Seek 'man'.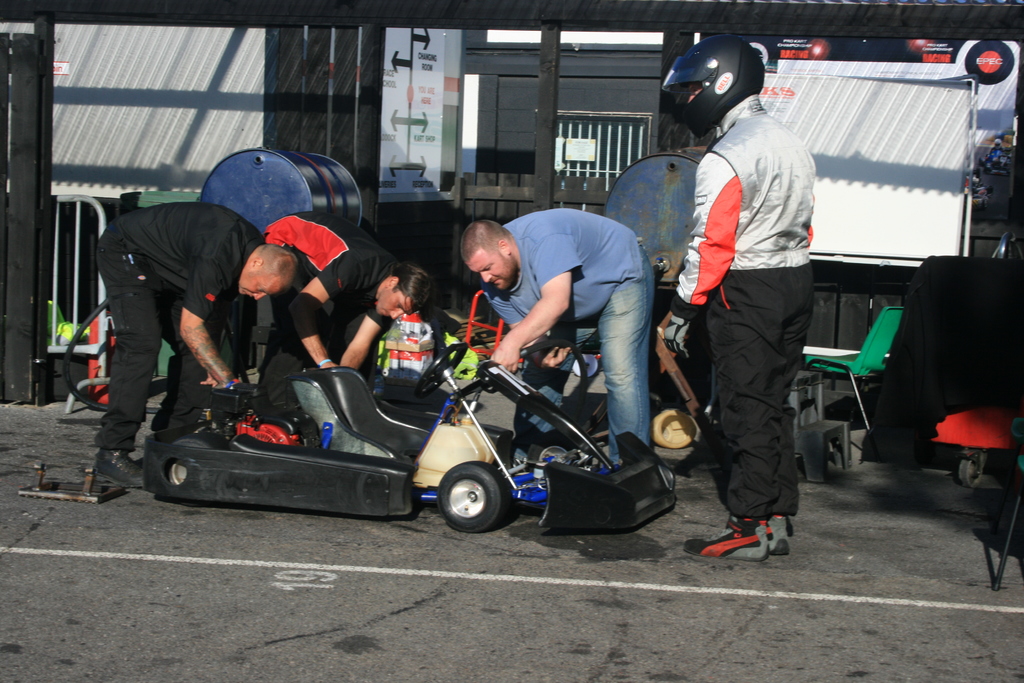
BBox(664, 49, 838, 569).
